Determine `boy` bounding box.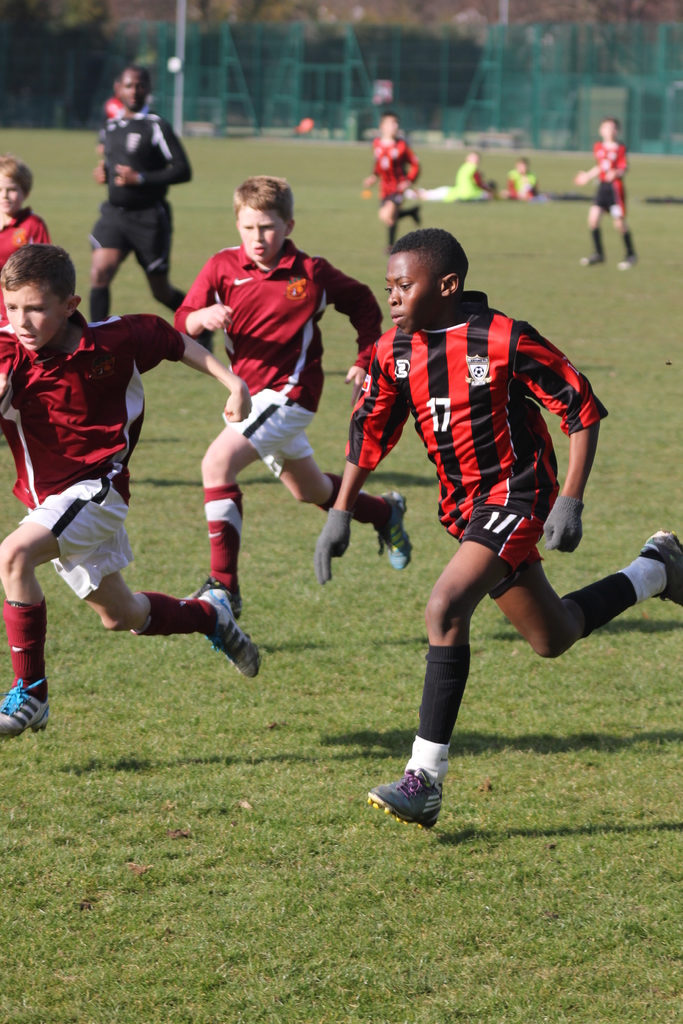
Determined: left=0, top=148, right=50, bottom=393.
